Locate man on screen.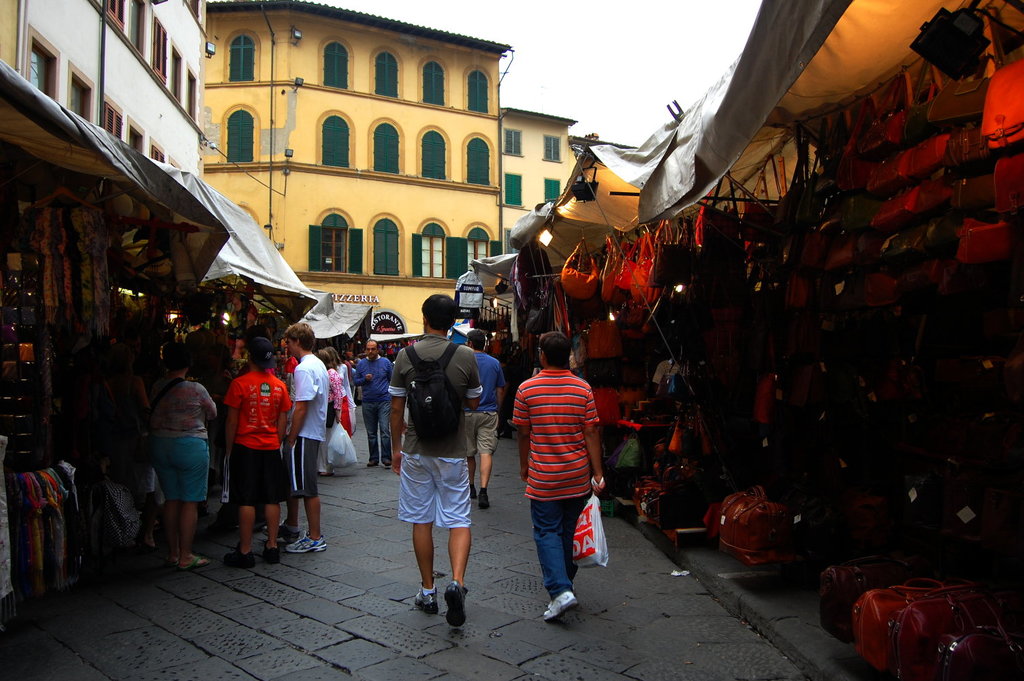
On screen at bbox(382, 302, 492, 628).
